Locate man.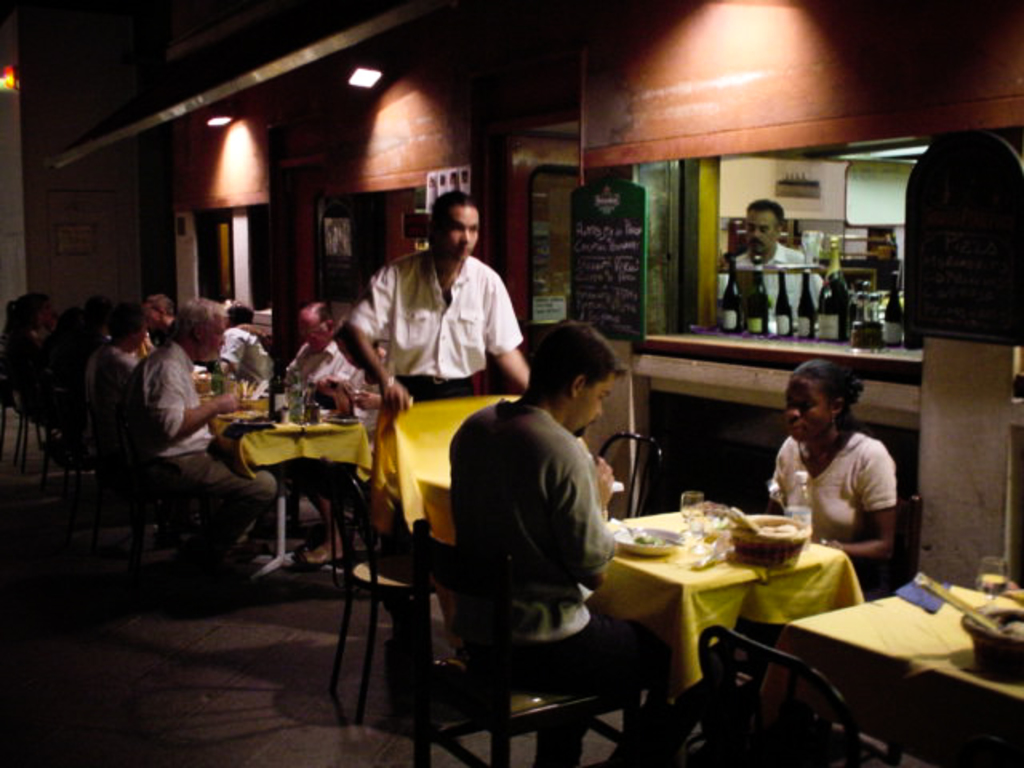
Bounding box: 134 296 283 582.
